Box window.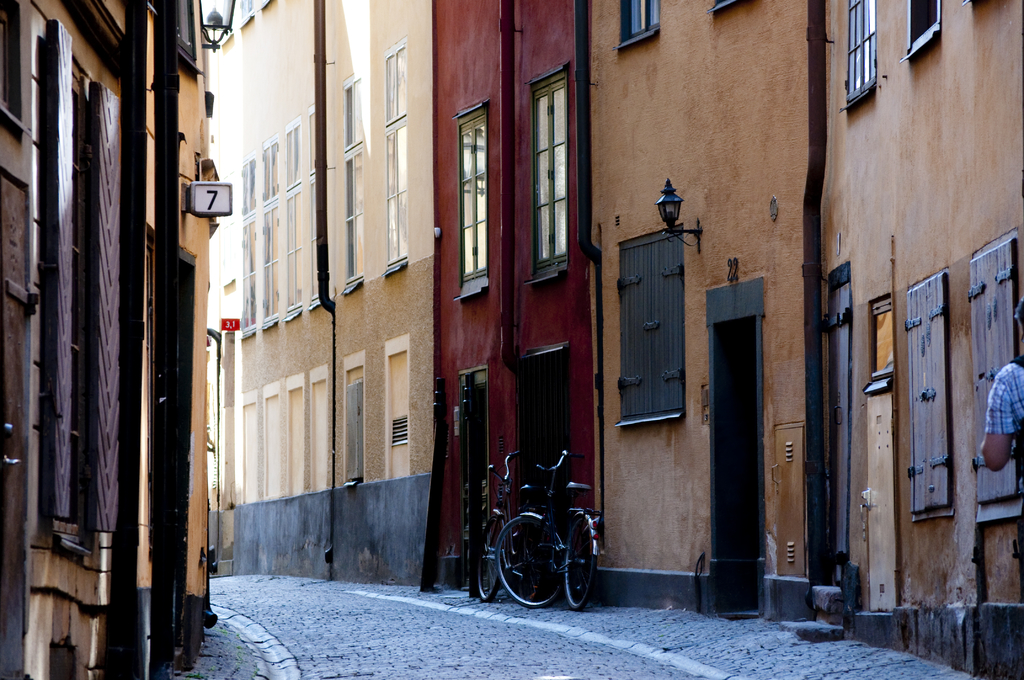
region(840, 0, 874, 105).
